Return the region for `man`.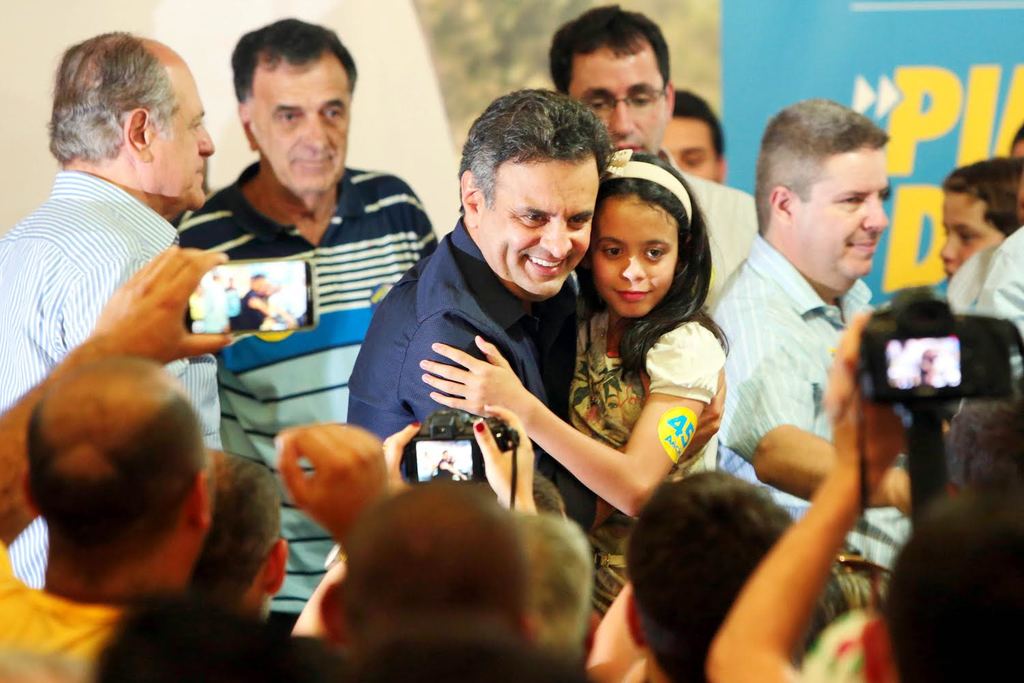
region(552, 2, 756, 310).
